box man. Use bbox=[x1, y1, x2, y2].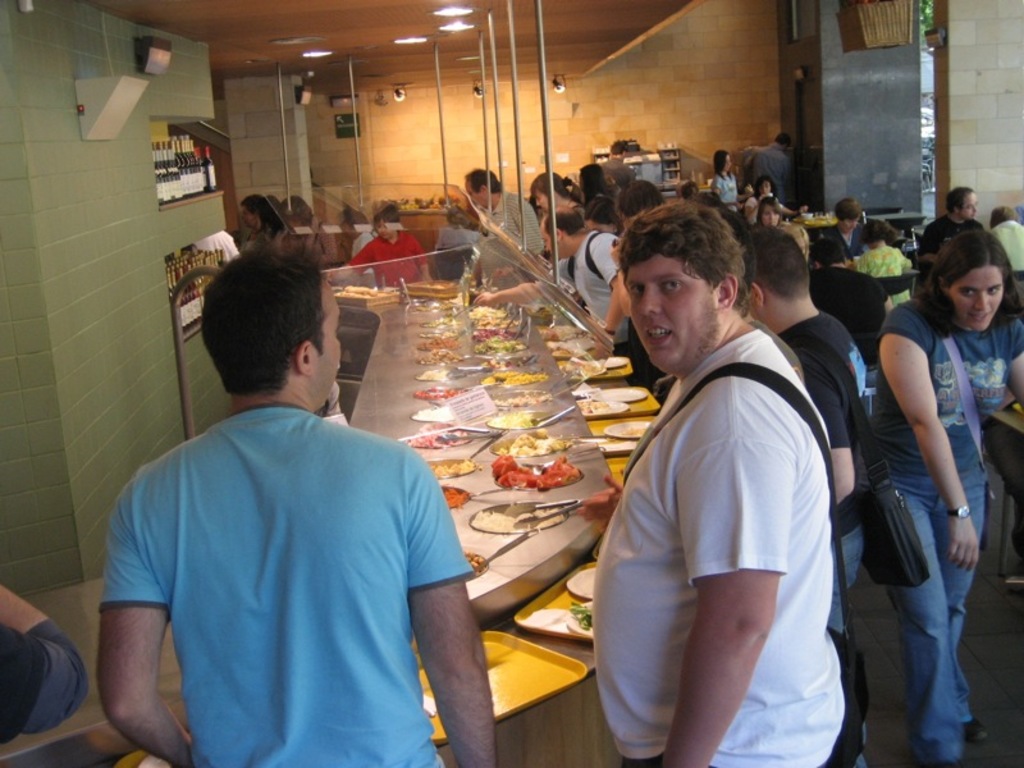
bbox=[742, 129, 797, 195].
